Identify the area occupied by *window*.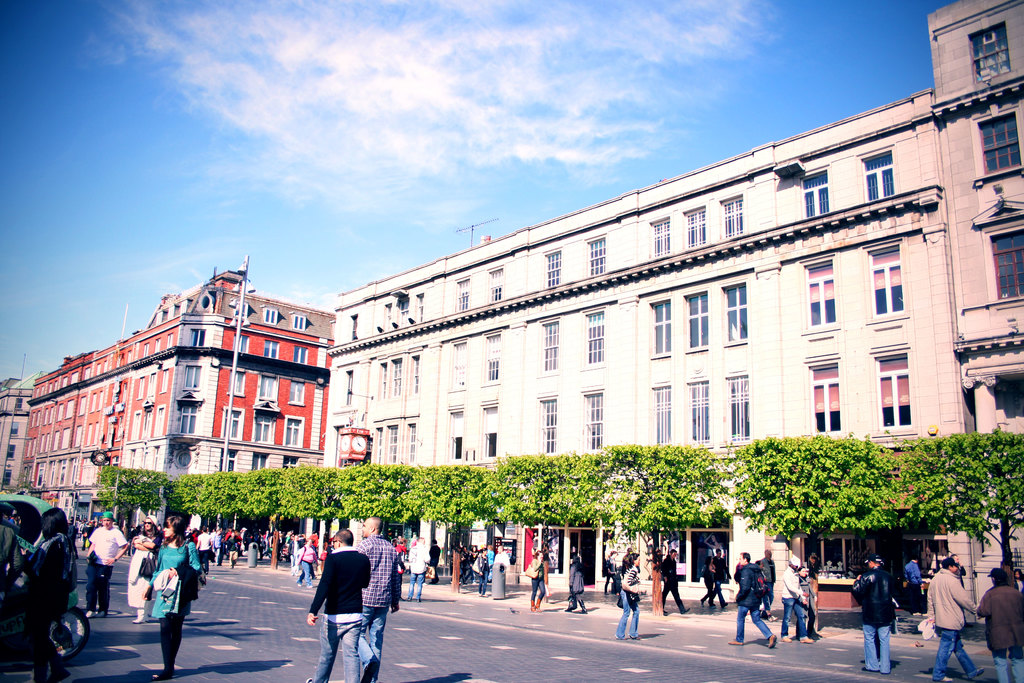
Area: l=805, t=260, r=833, b=333.
